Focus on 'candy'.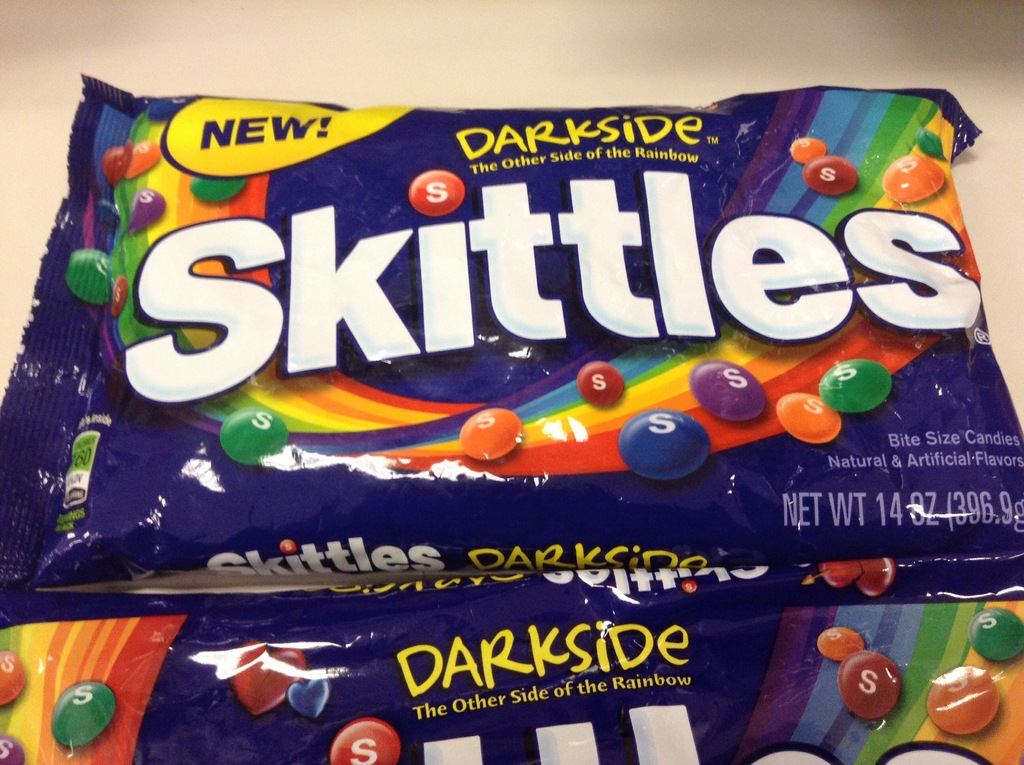
Focused at select_region(803, 153, 862, 197).
